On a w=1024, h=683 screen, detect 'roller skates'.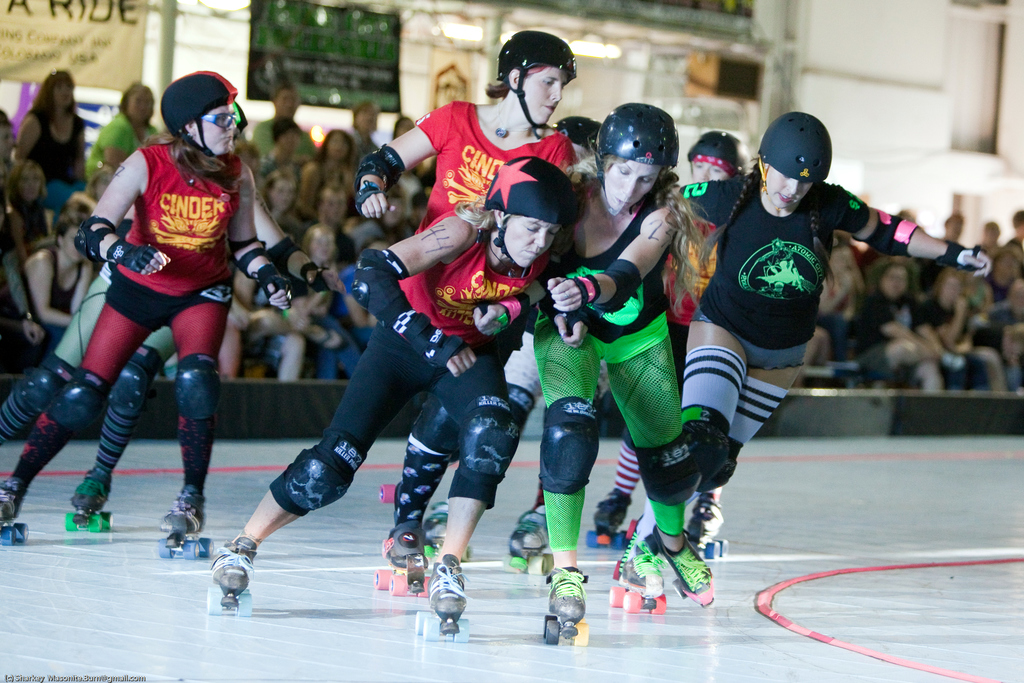
205 526 259 616.
